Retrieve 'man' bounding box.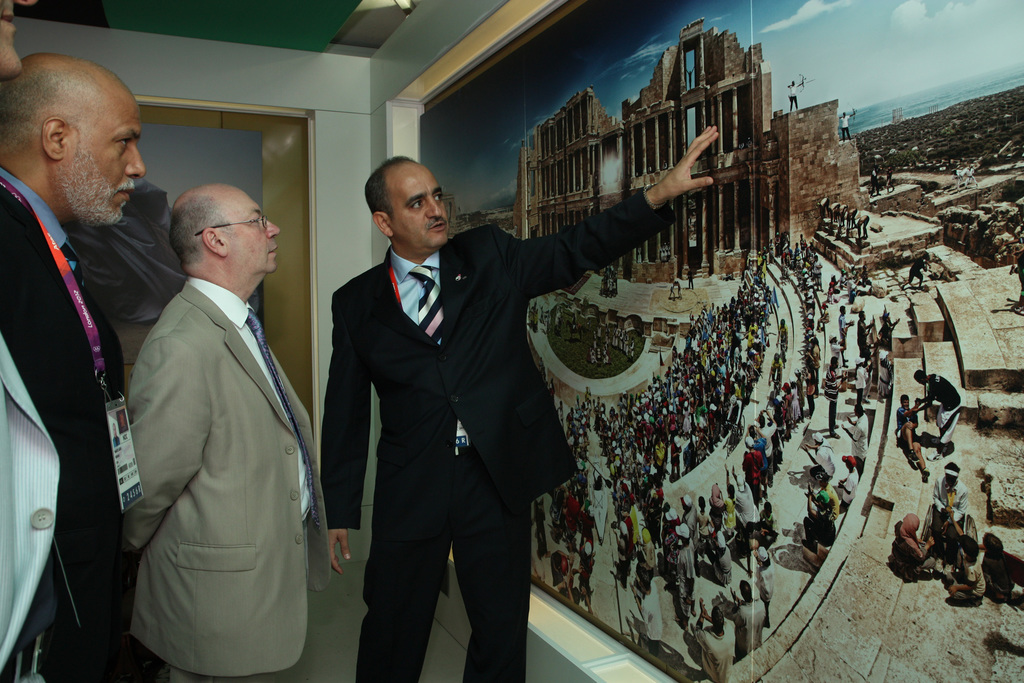
Bounding box: <box>838,106,852,143</box>.
